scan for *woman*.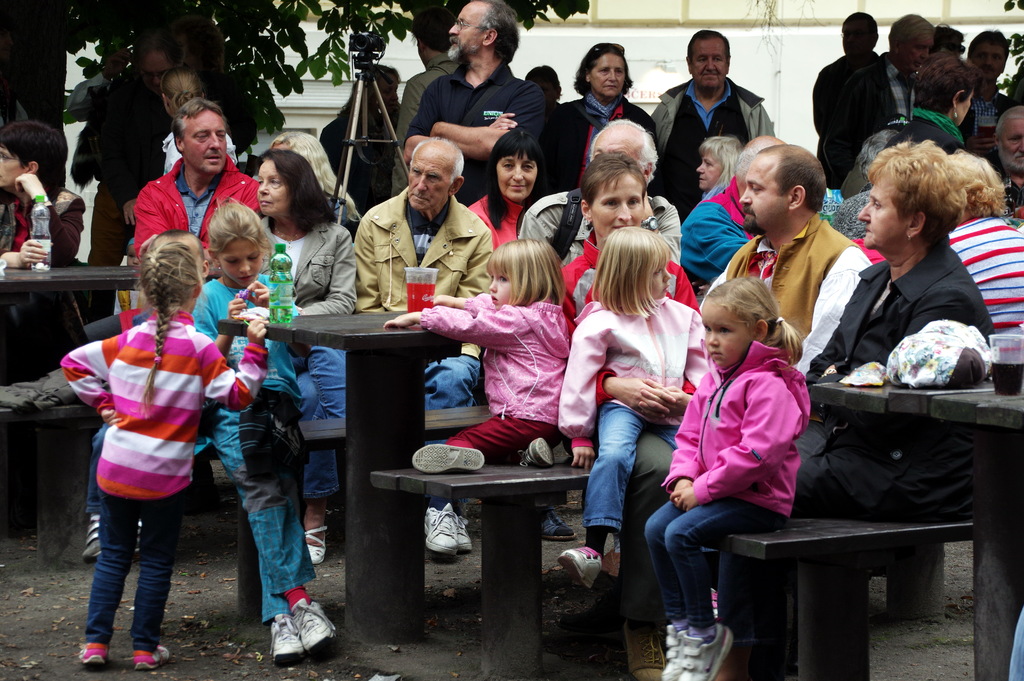
Scan result: 695,131,744,210.
